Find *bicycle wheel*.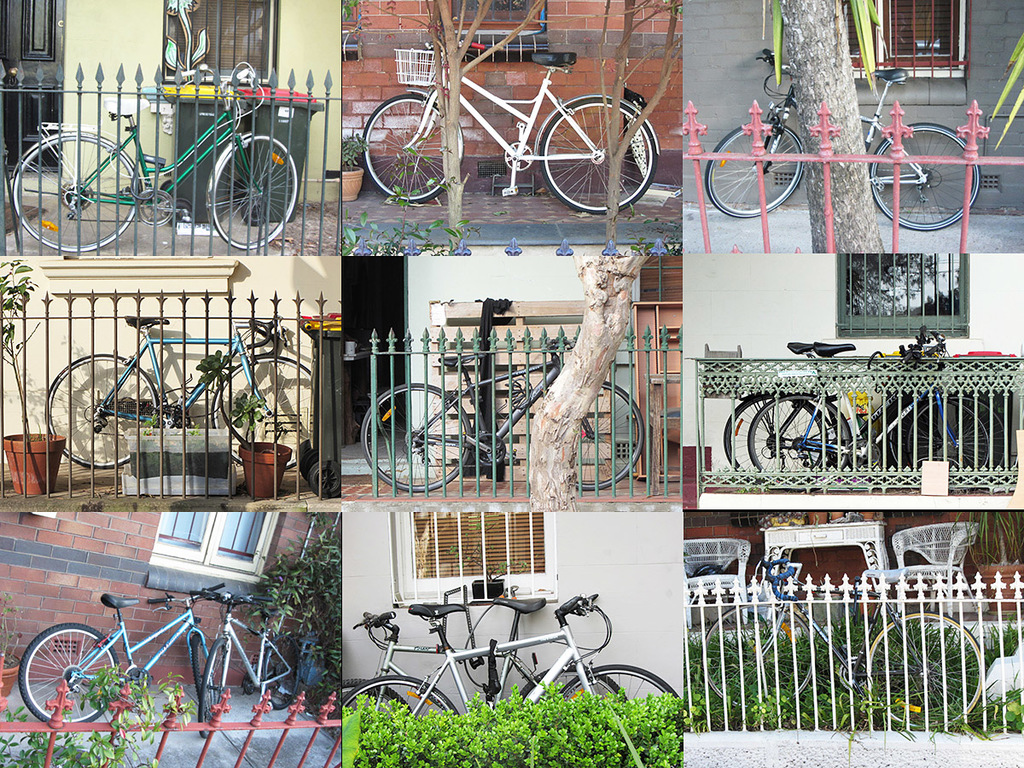
rect(569, 380, 643, 488).
